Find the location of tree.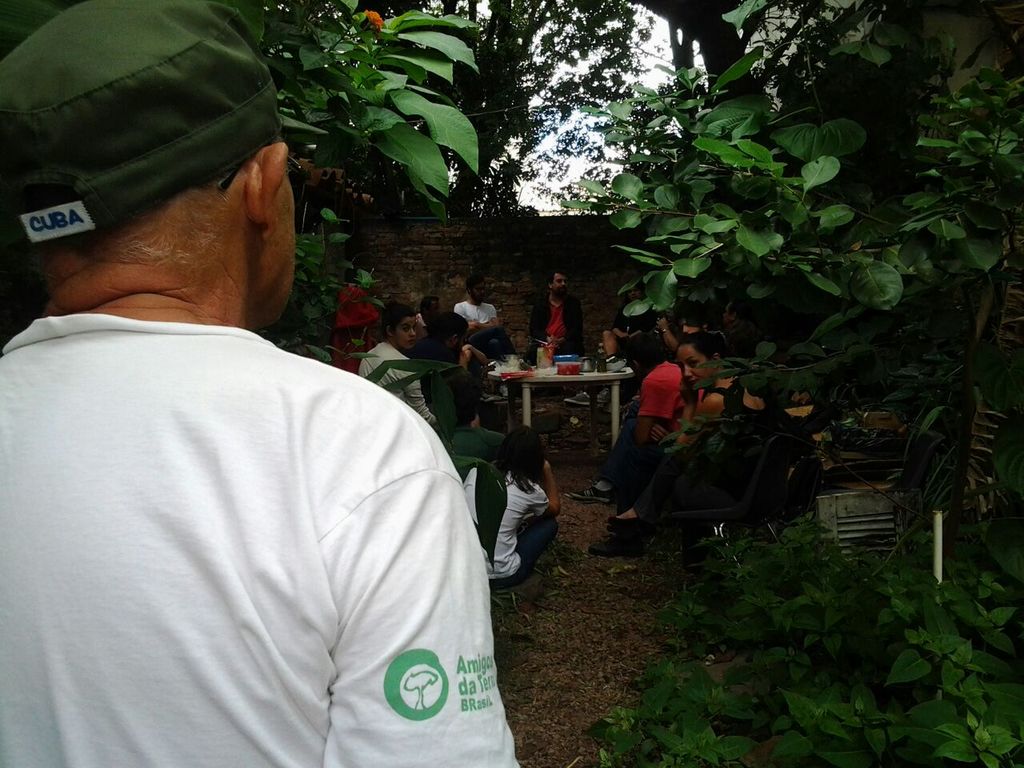
Location: 499,0,1023,404.
